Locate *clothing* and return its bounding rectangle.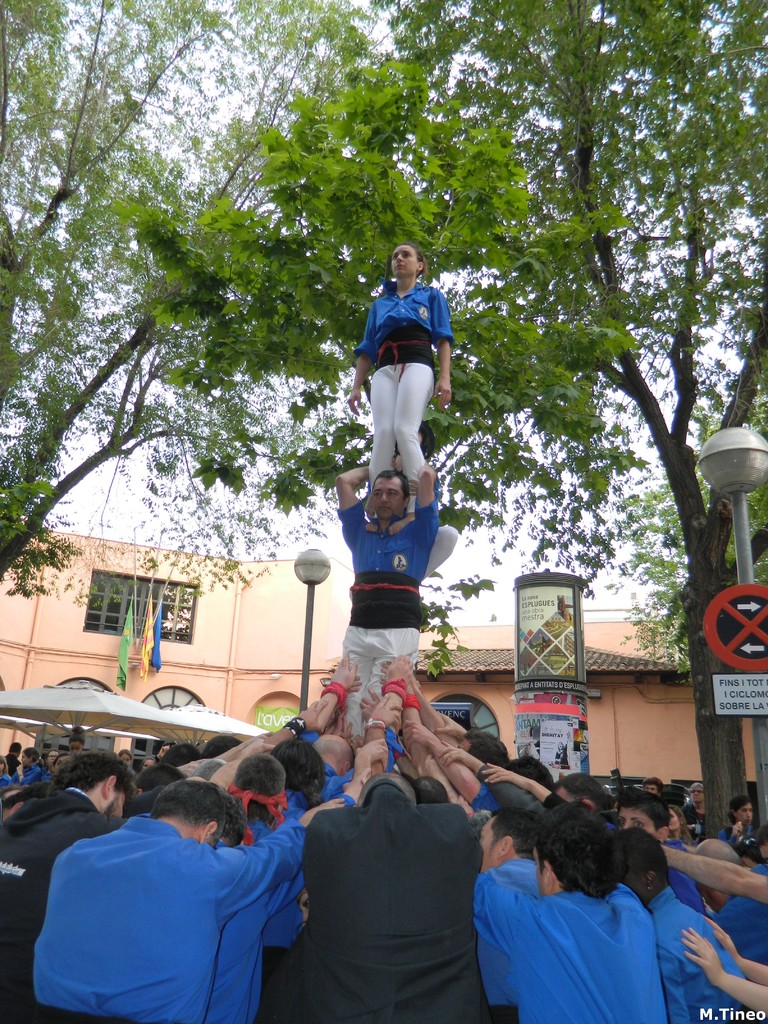
328,505,432,725.
